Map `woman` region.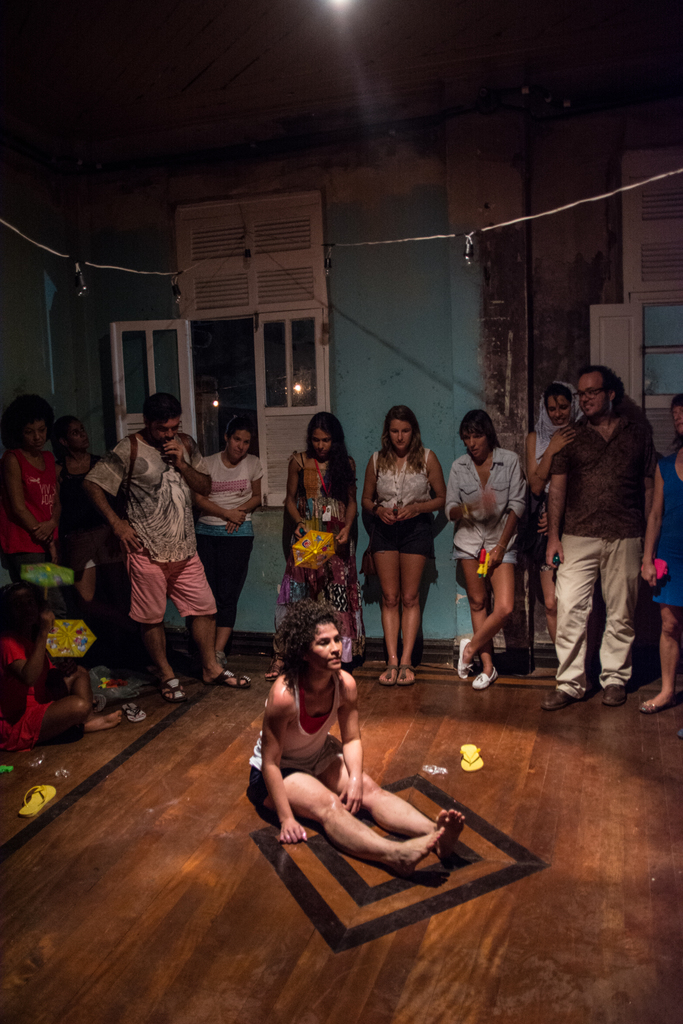
Mapped to box=[520, 381, 586, 638].
